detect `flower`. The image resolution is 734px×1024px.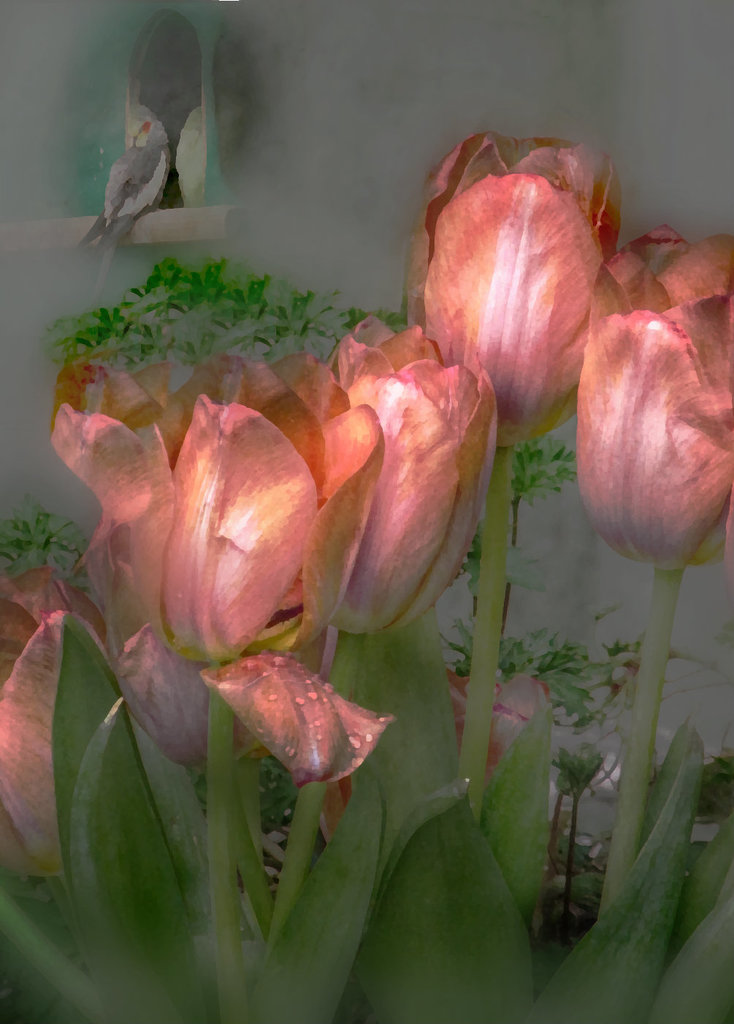
l=576, t=260, r=733, b=587.
